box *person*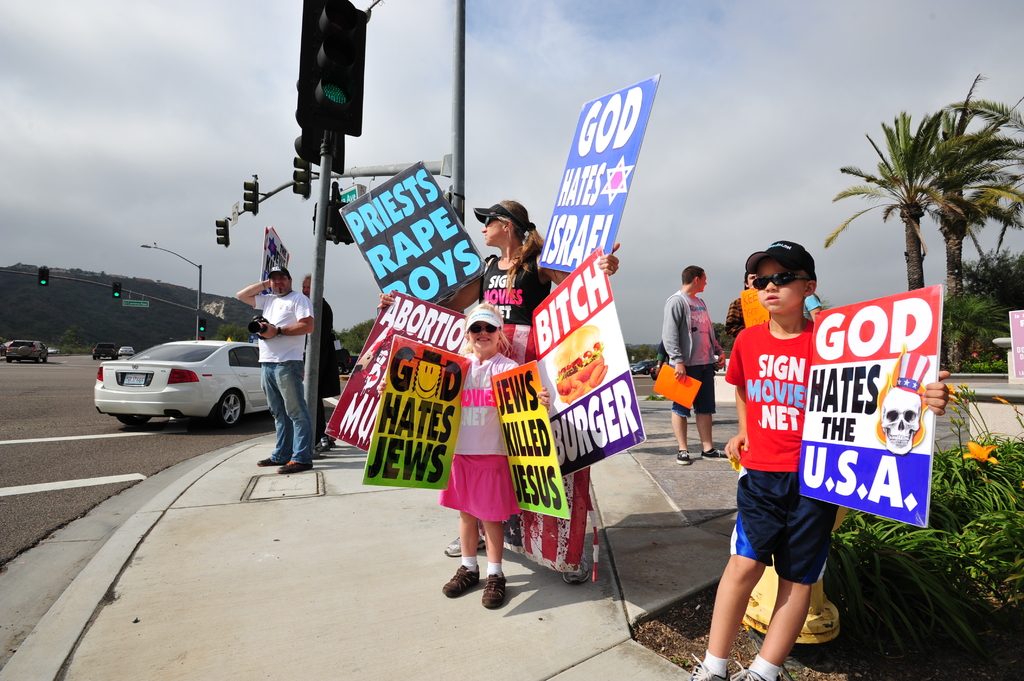
<bbox>664, 262, 728, 465</bbox>
